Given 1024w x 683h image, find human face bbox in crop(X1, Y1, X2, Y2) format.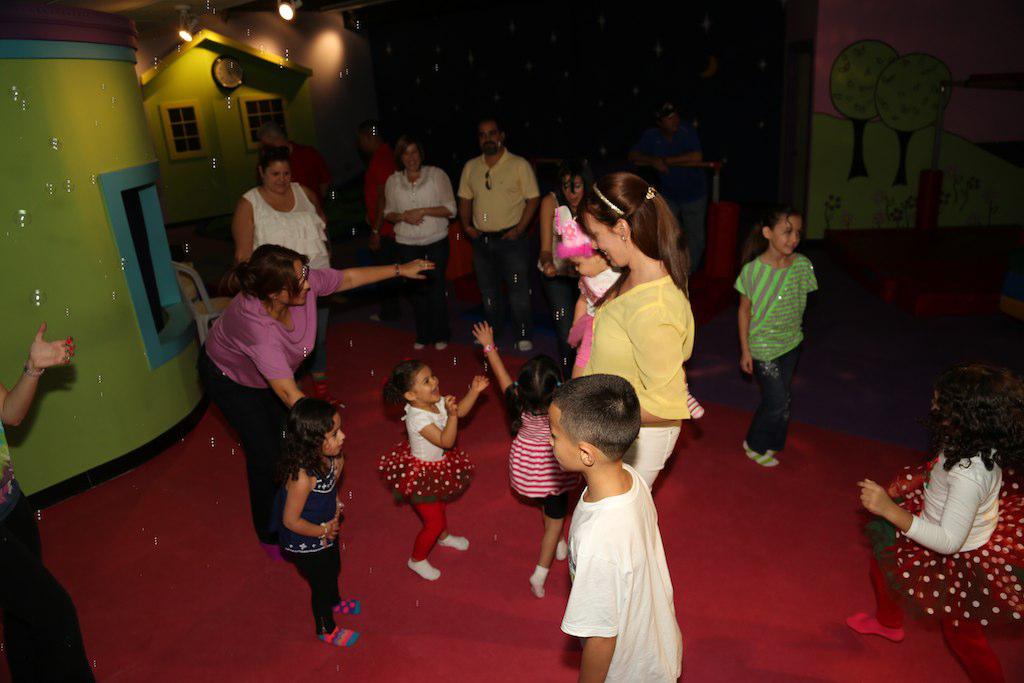
crop(418, 367, 438, 403).
